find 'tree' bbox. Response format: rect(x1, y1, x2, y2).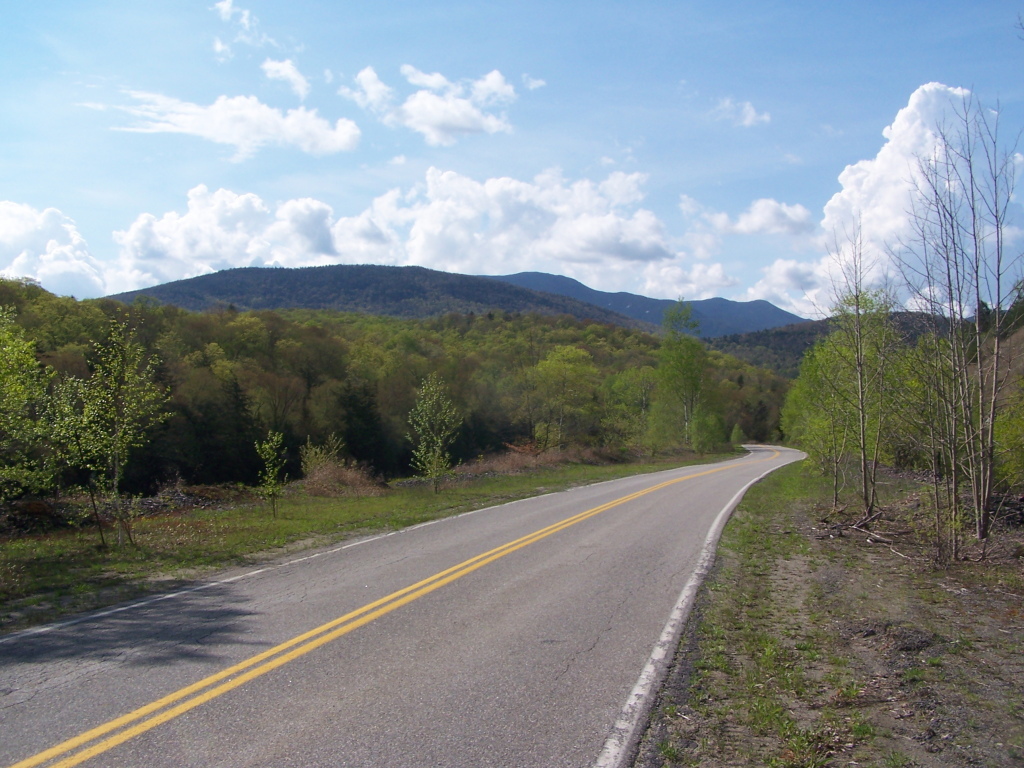
rect(656, 297, 708, 452).
